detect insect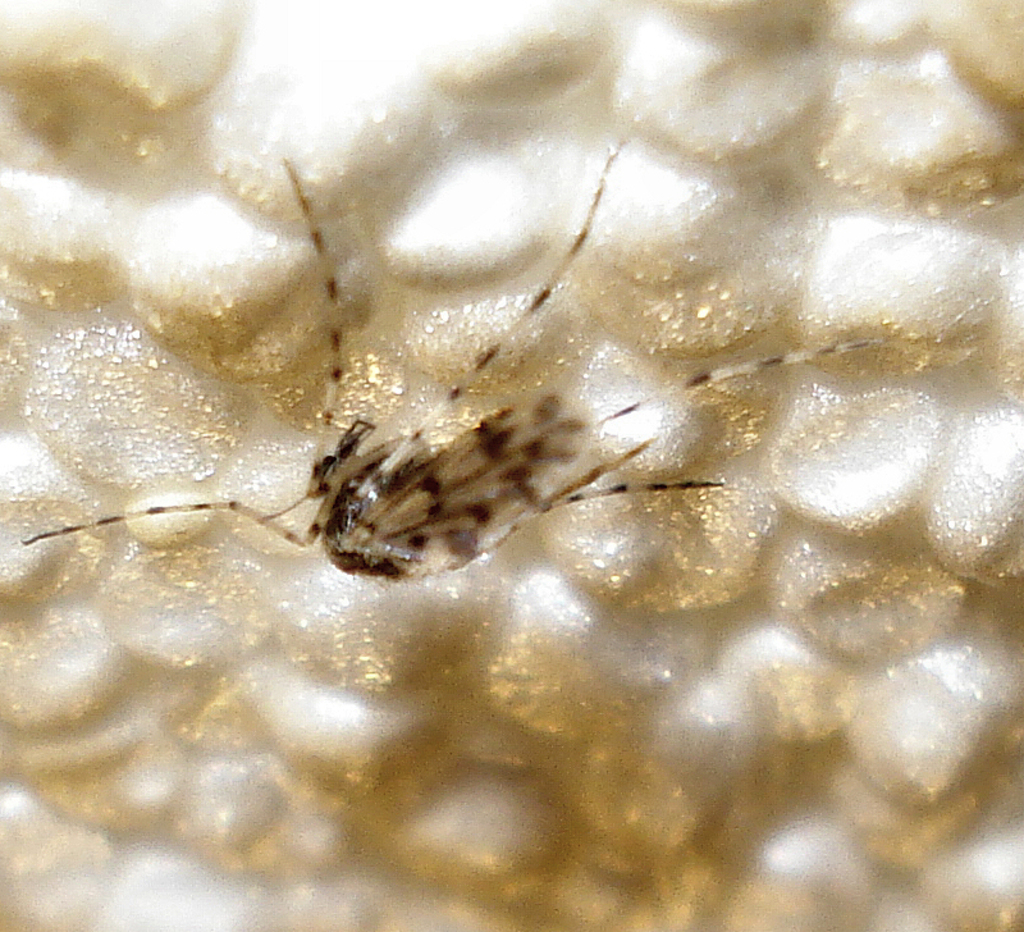
locate(19, 132, 886, 580)
